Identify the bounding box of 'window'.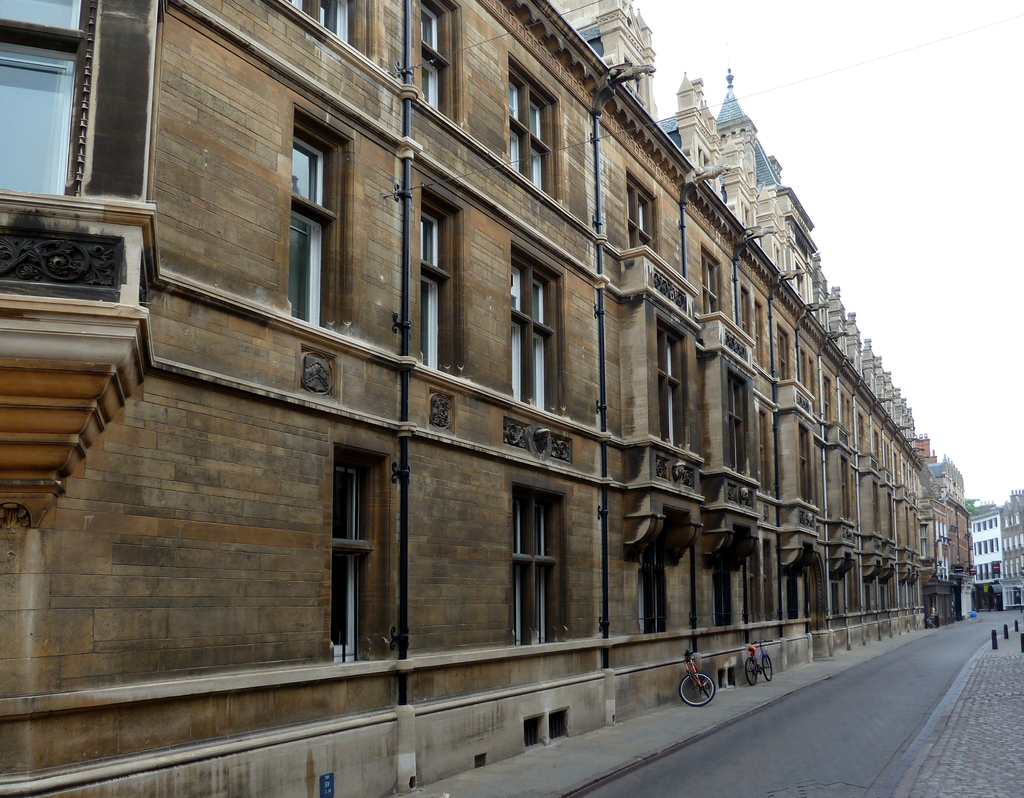
333:442:398:662.
